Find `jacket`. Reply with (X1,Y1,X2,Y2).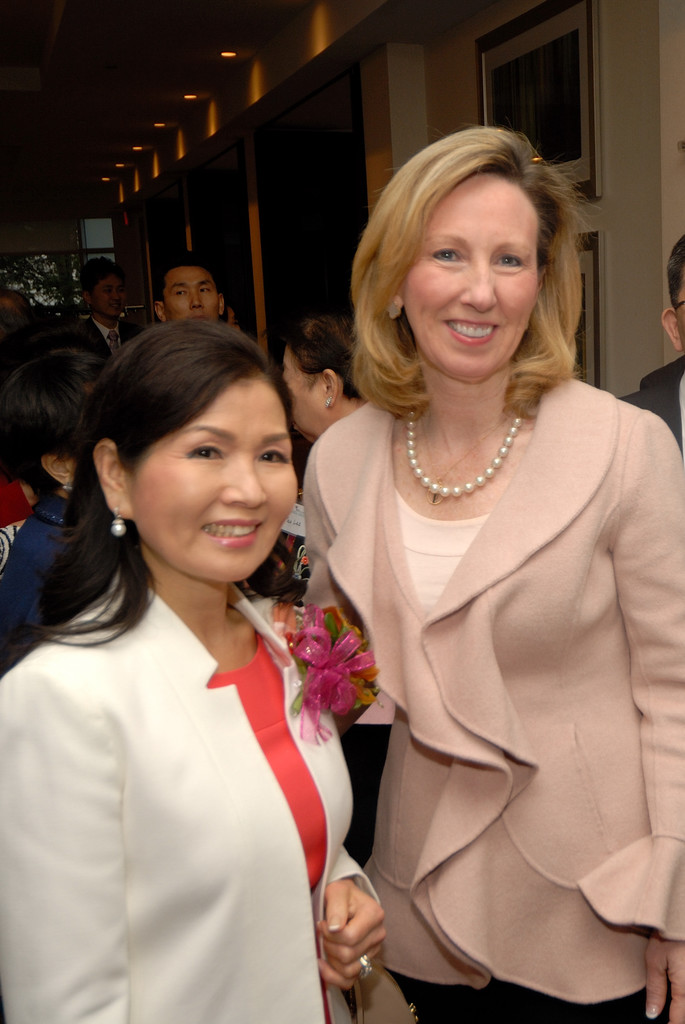
(0,568,382,1023).
